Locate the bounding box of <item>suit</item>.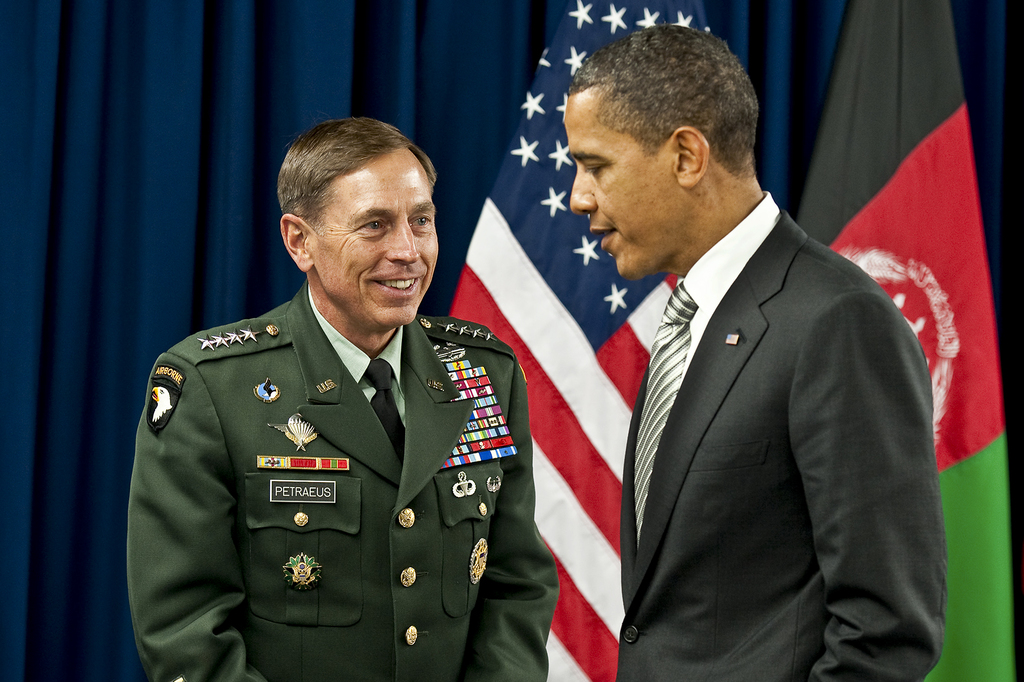
Bounding box: [left=595, top=66, right=959, bottom=681].
